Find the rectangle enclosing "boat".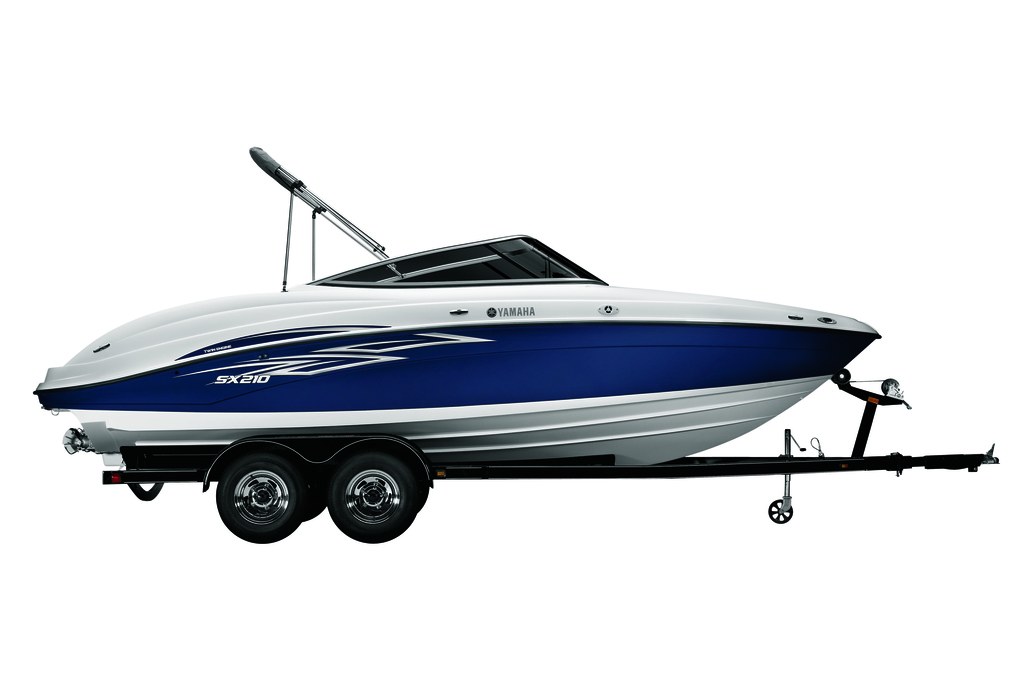
bbox(56, 124, 992, 515).
